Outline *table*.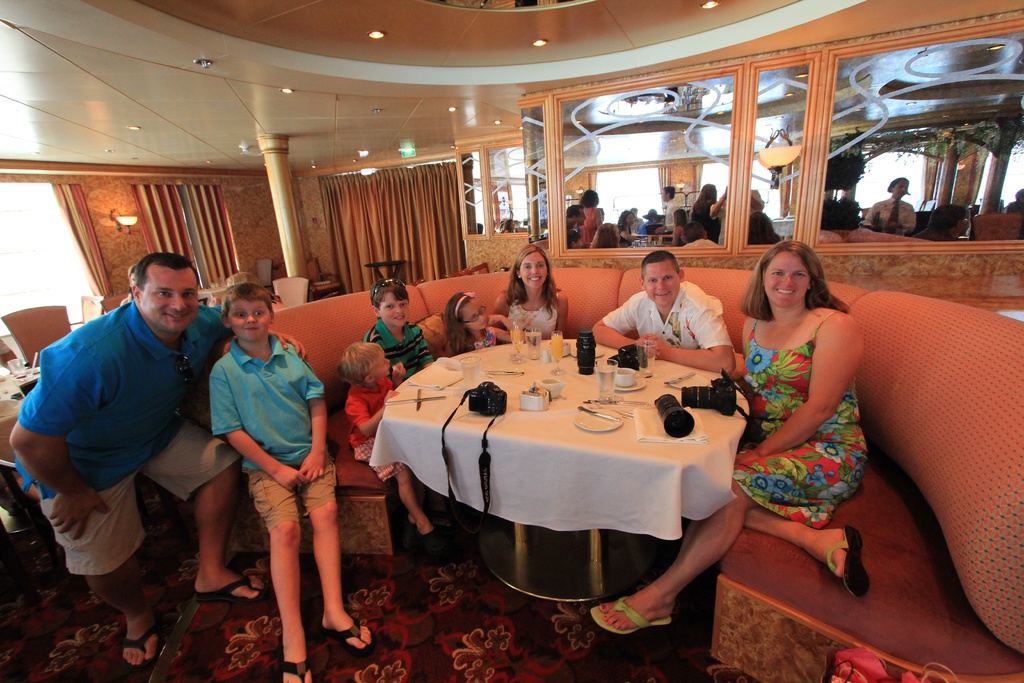
Outline: select_region(346, 331, 788, 629).
